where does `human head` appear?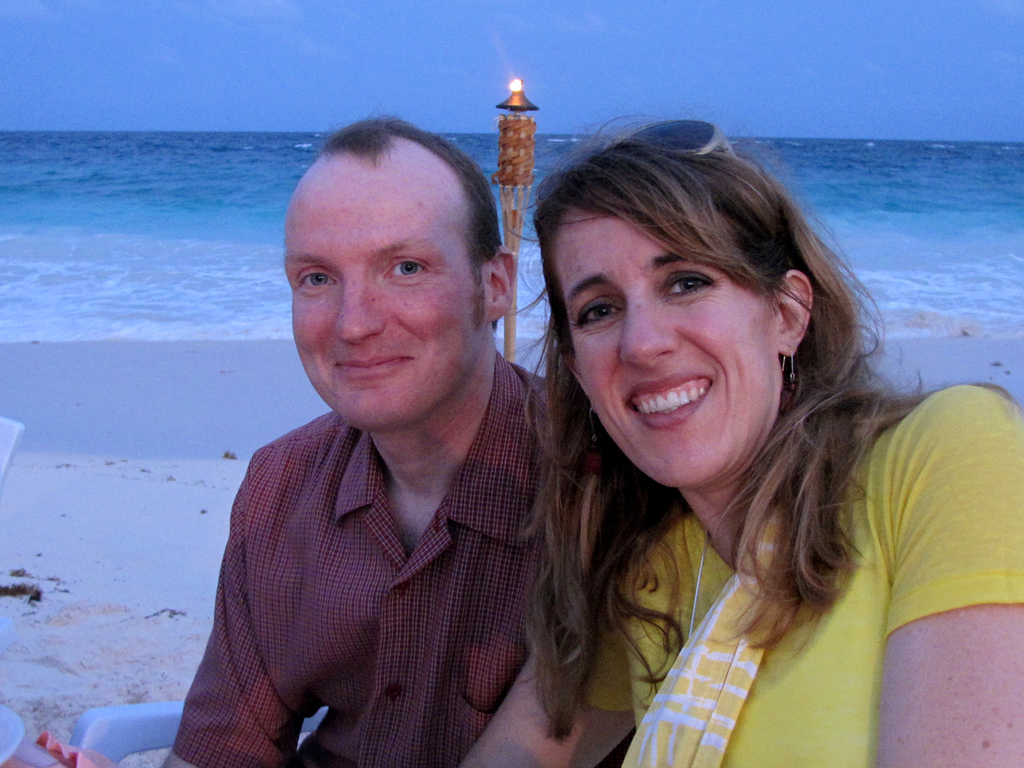
Appears at <region>497, 103, 861, 502</region>.
